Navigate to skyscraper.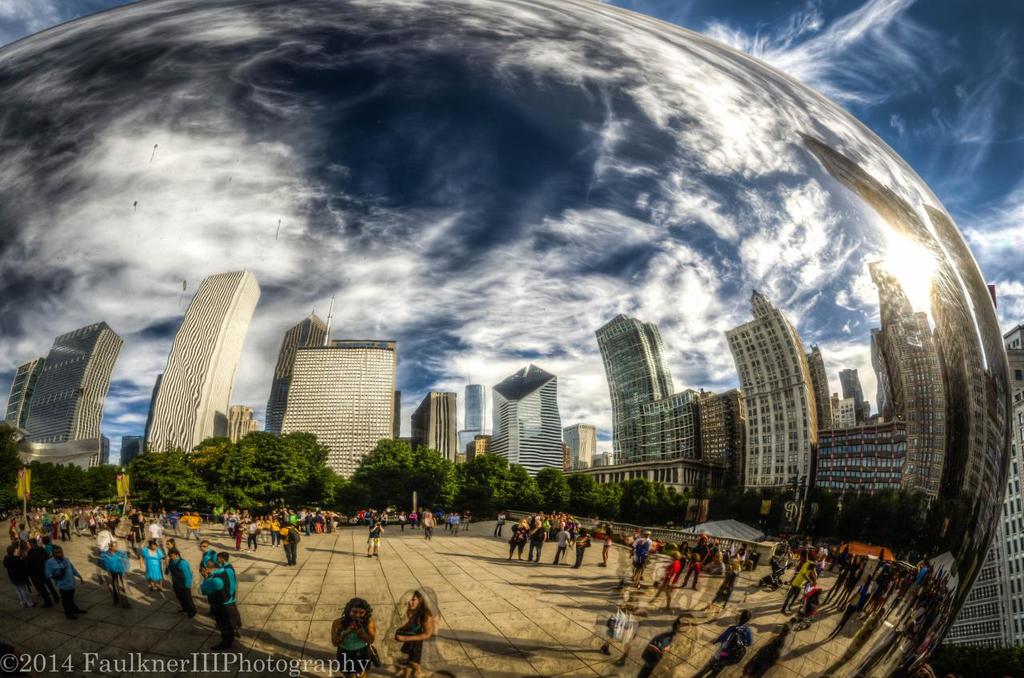
Navigation target: locate(570, 423, 592, 474).
